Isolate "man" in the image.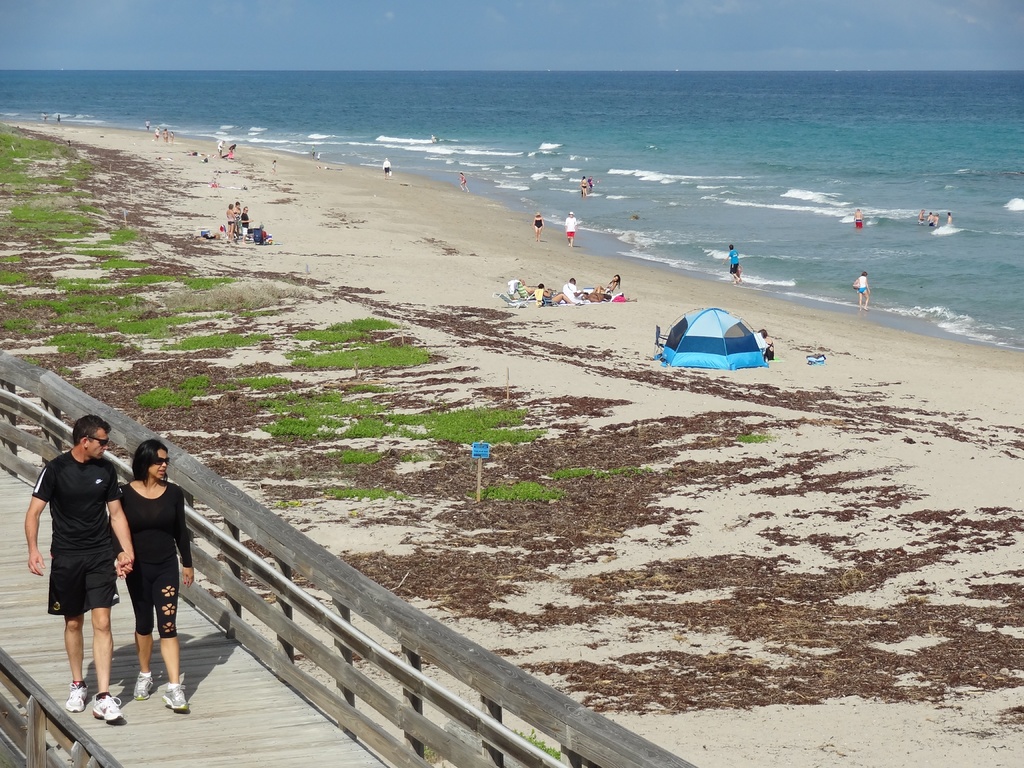
Isolated region: detection(852, 205, 862, 236).
